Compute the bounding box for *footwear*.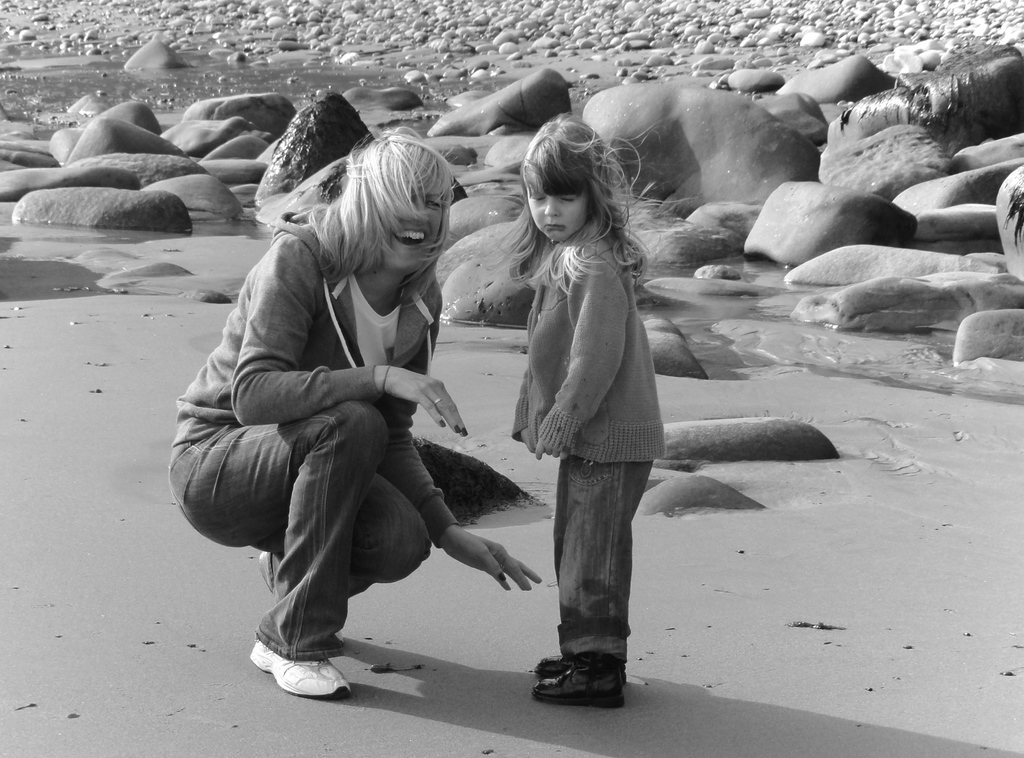
region(537, 656, 622, 709).
